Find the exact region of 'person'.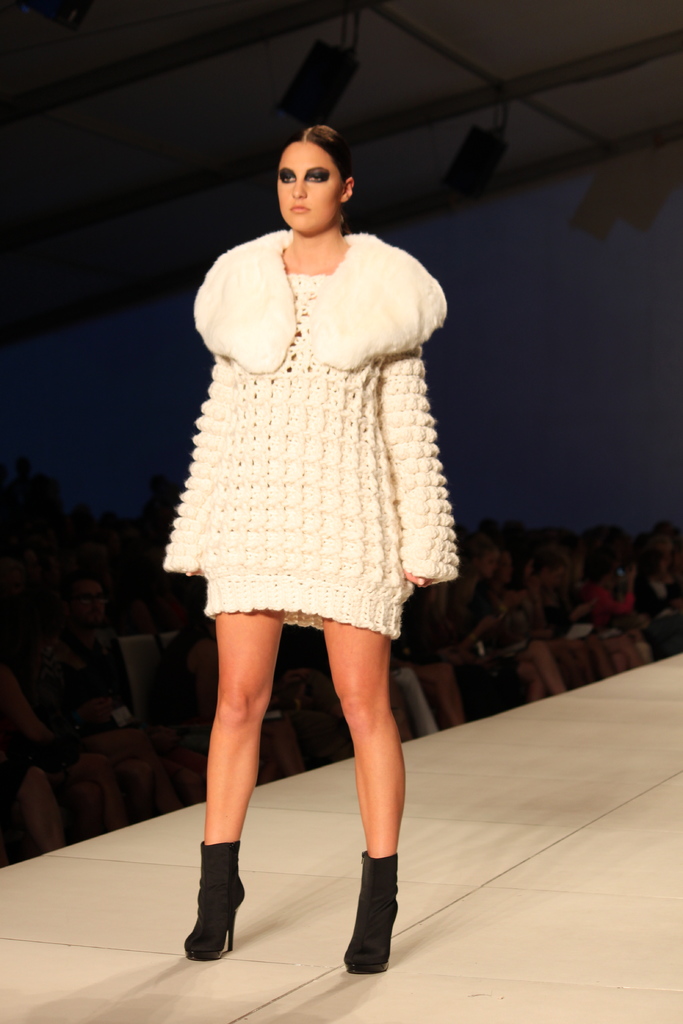
Exact region: 147/155/470/941.
